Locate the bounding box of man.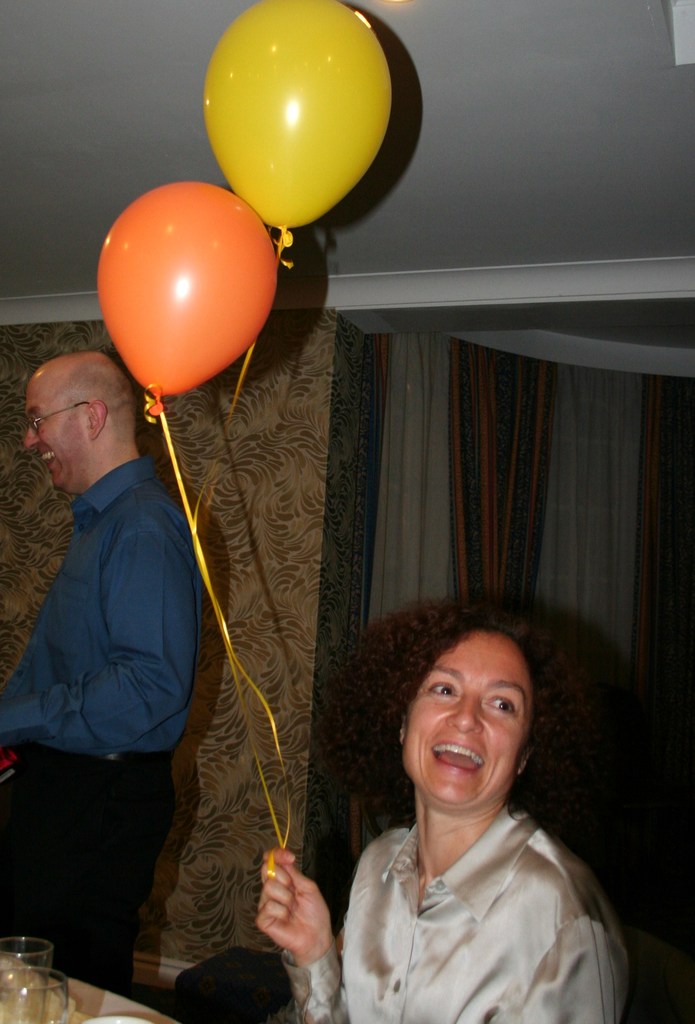
Bounding box: (left=0, top=344, right=208, bottom=1008).
